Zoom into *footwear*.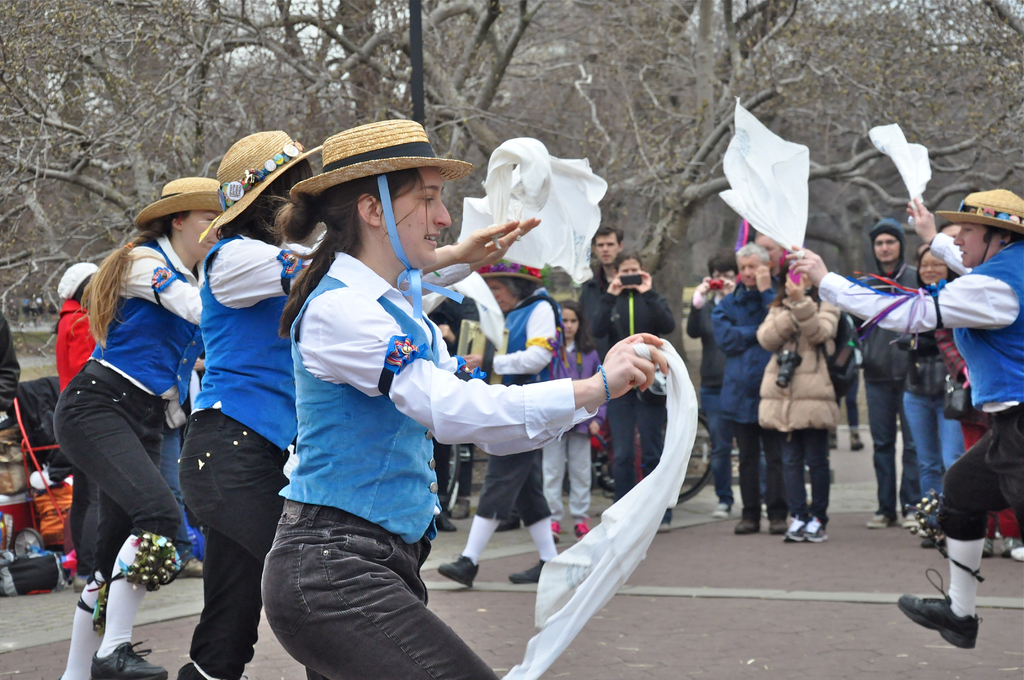
Zoom target: bbox=(438, 508, 456, 531).
